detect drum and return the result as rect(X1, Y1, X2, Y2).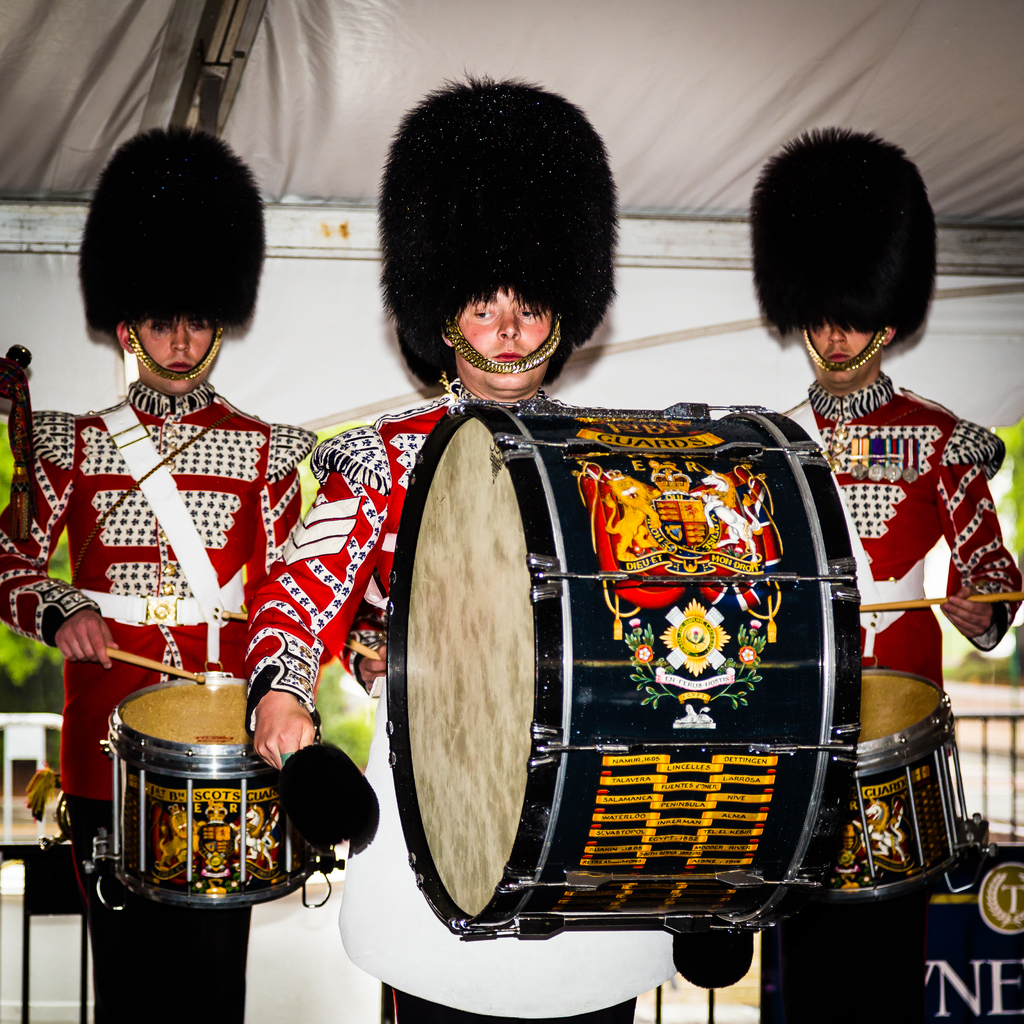
rect(92, 669, 330, 909).
